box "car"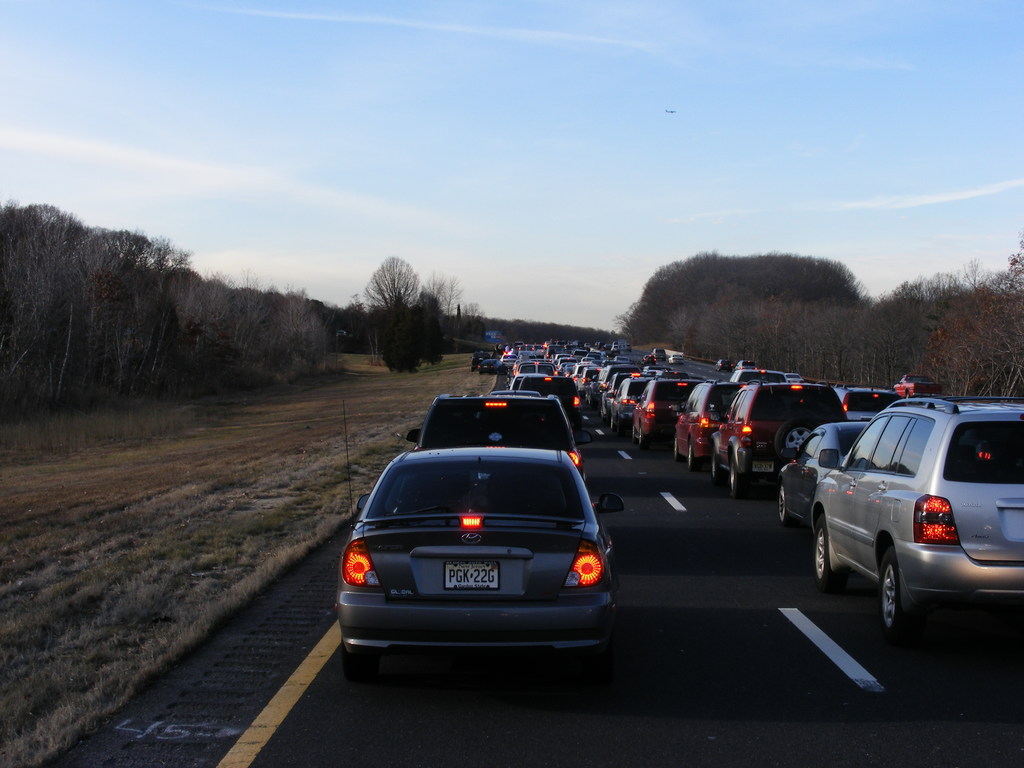
<bbox>810, 394, 1023, 637</bbox>
